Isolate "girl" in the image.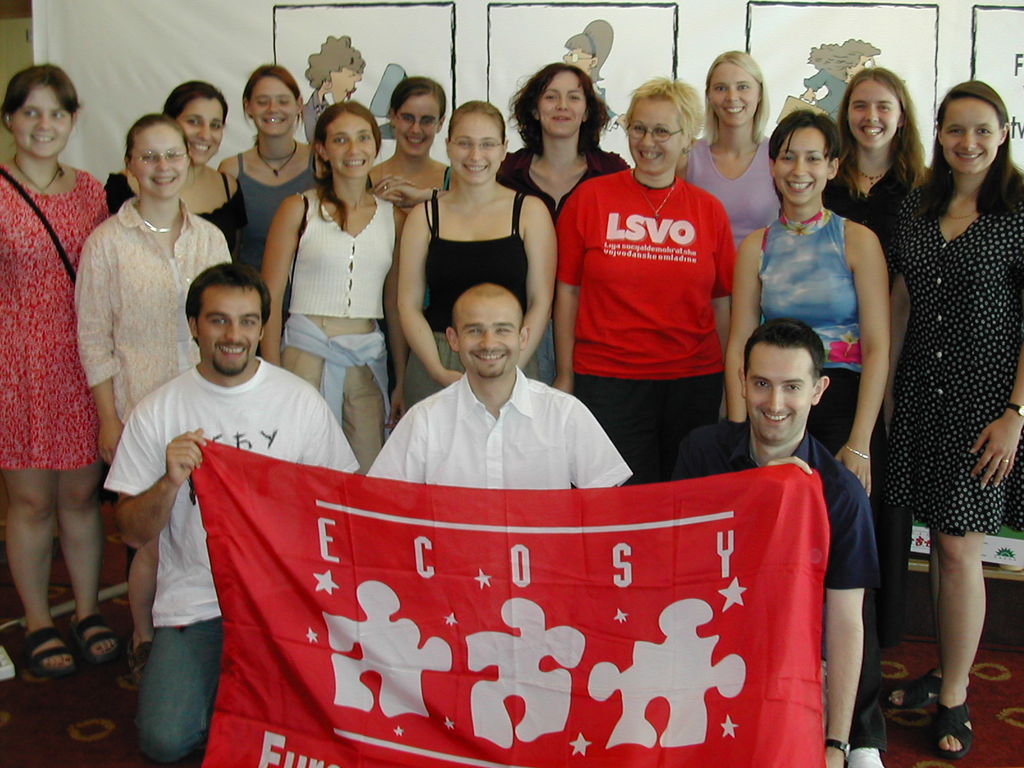
Isolated region: [x1=397, y1=95, x2=557, y2=426].
